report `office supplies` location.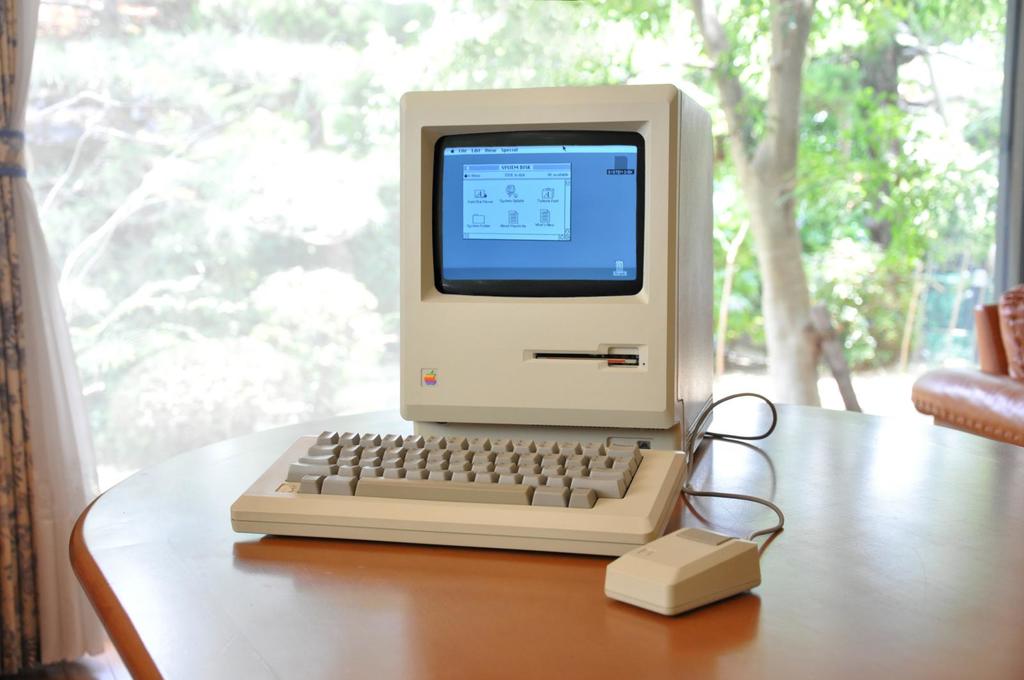
Report: <bbox>259, 147, 763, 555</bbox>.
